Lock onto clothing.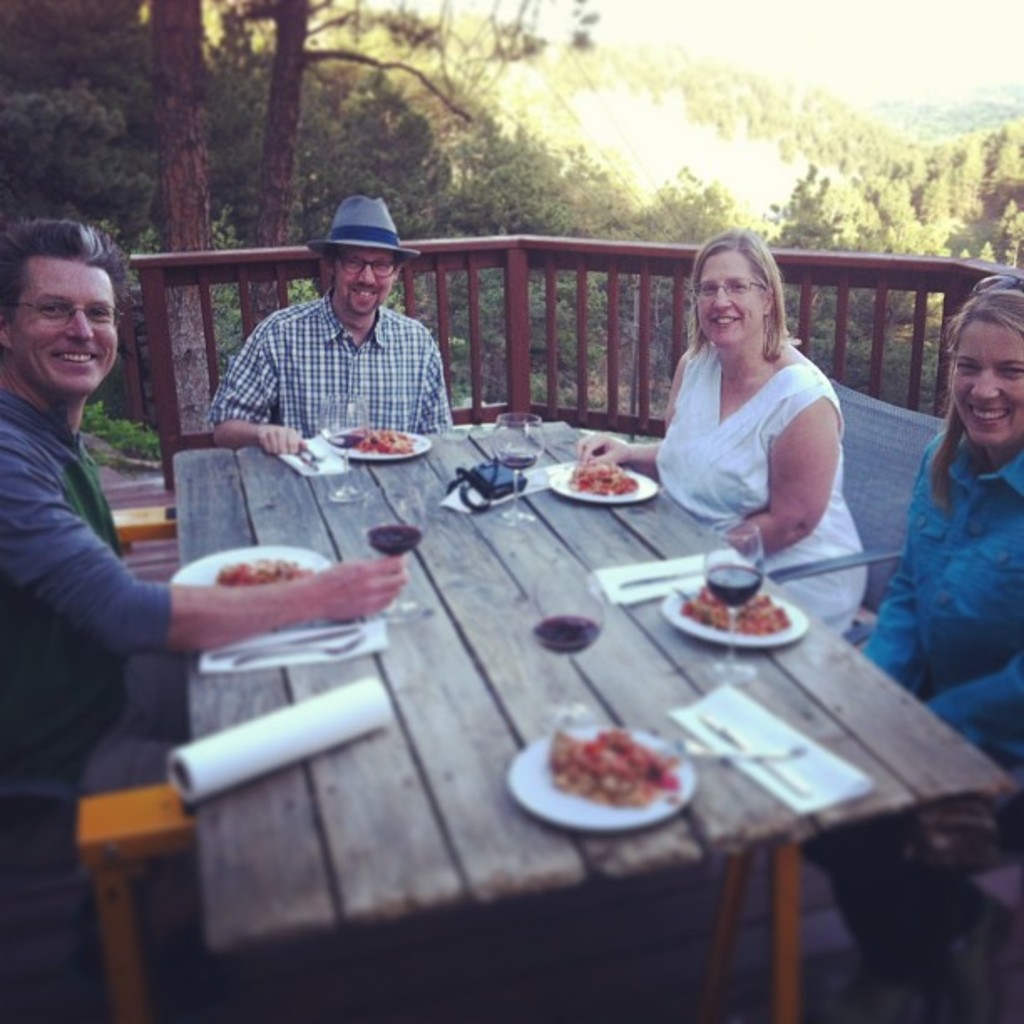
Locked: bbox=(847, 425, 1022, 755).
